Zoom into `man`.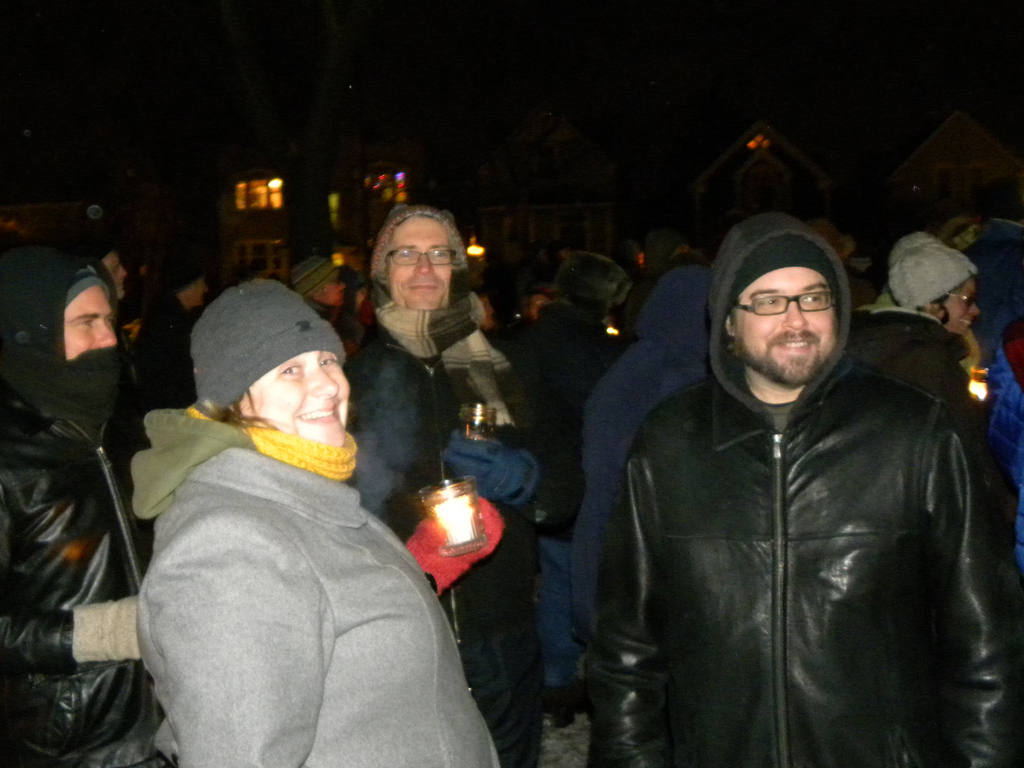
Zoom target: l=0, t=239, r=171, b=767.
